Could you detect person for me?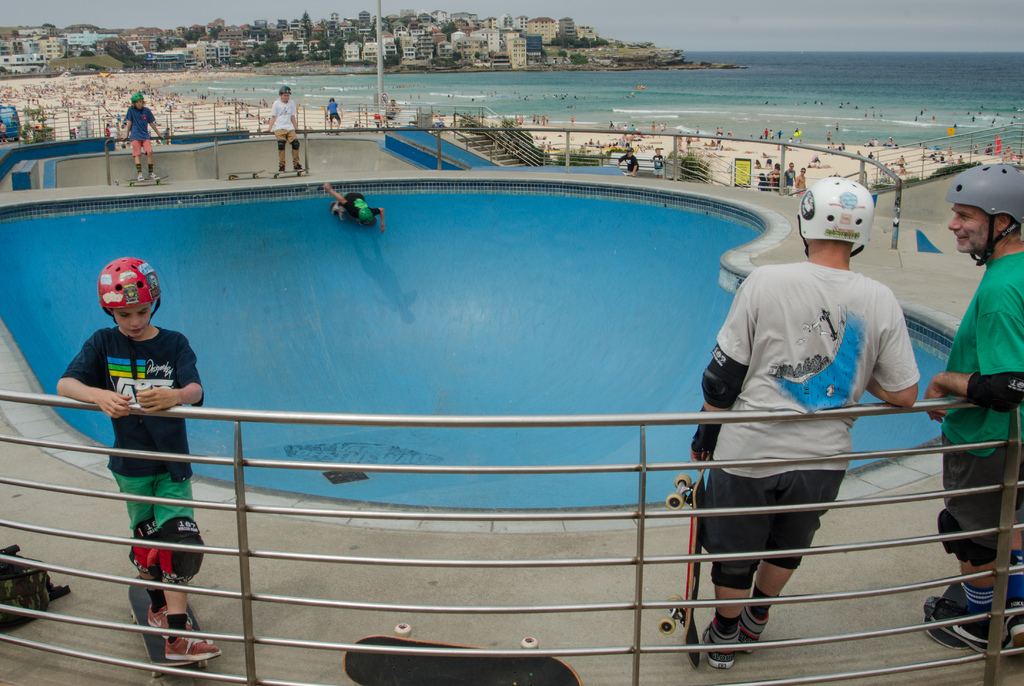
Detection result: pyautogui.locateOnScreen(701, 174, 921, 671).
